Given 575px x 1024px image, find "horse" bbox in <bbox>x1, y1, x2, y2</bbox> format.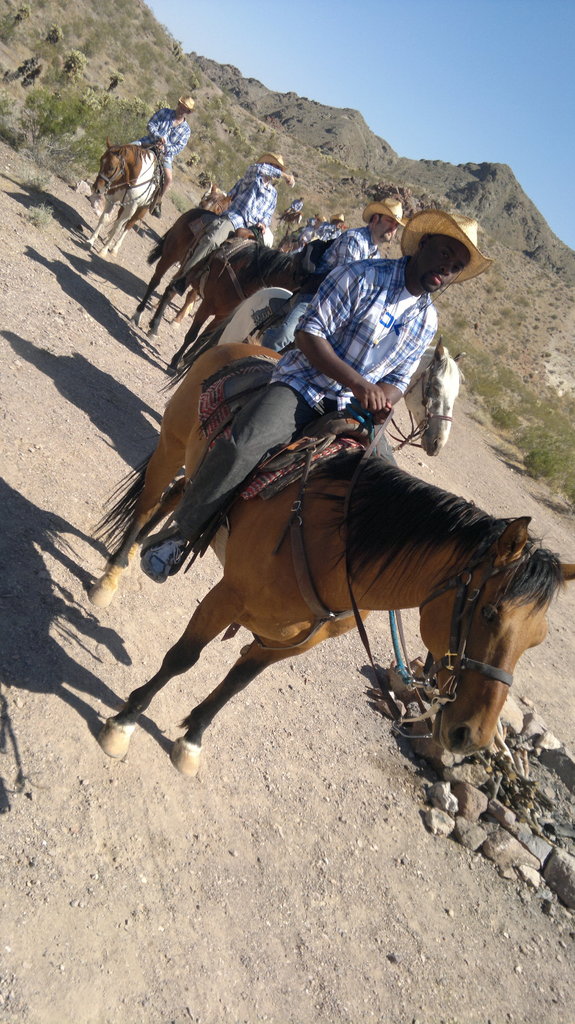
<bbox>128, 207, 295, 378</bbox>.
